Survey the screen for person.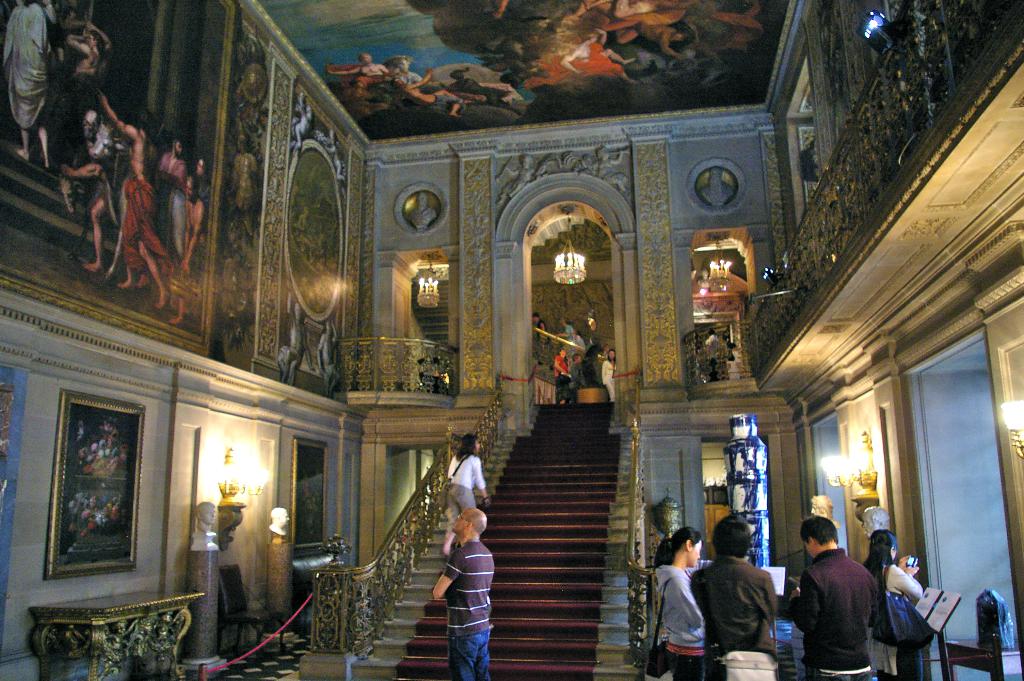
Survey found: 441,429,493,554.
